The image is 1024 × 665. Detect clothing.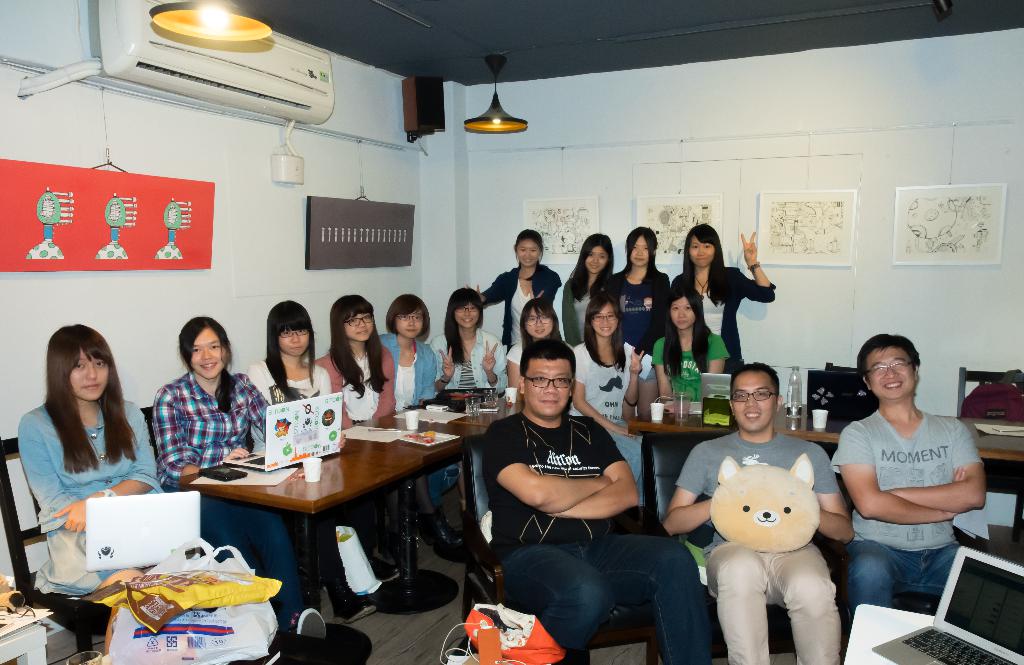
Detection: box(601, 264, 667, 348).
